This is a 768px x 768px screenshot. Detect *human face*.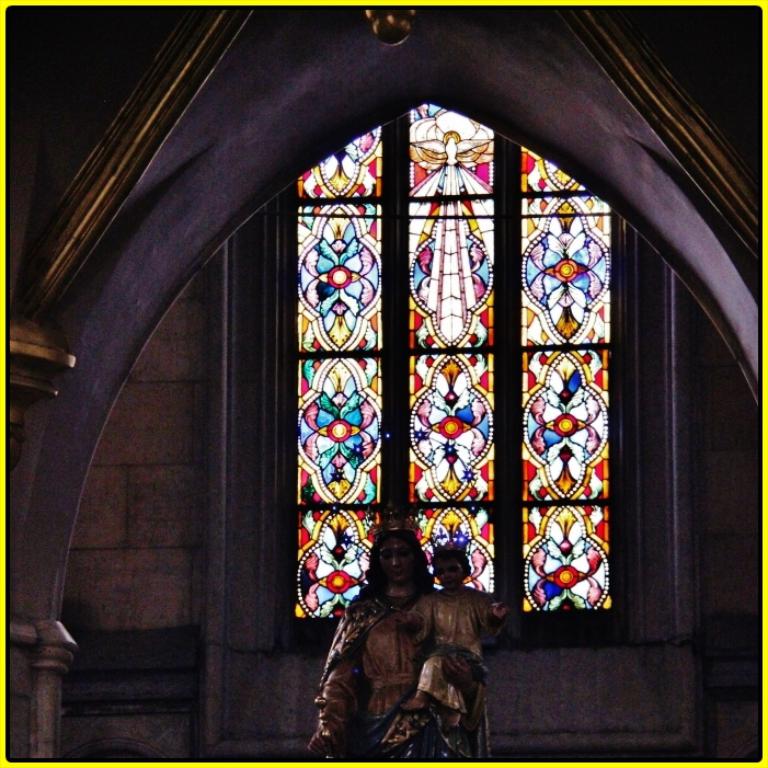
region(381, 534, 402, 584).
